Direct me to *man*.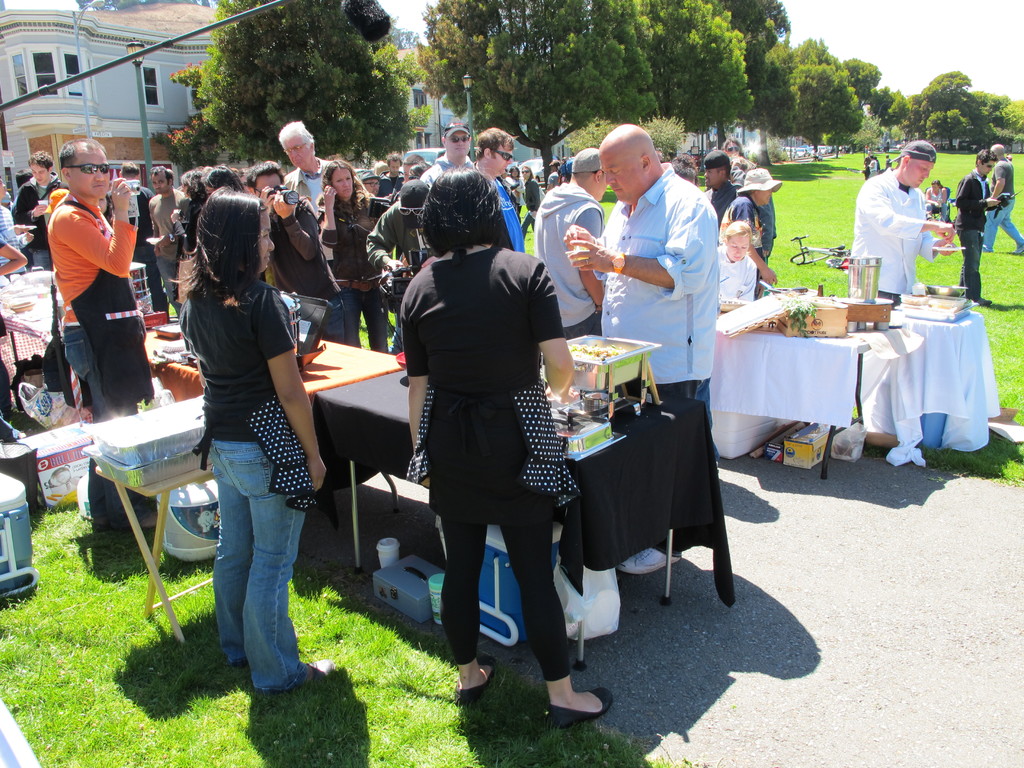
Direction: [x1=867, y1=156, x2=878, y2=177].
